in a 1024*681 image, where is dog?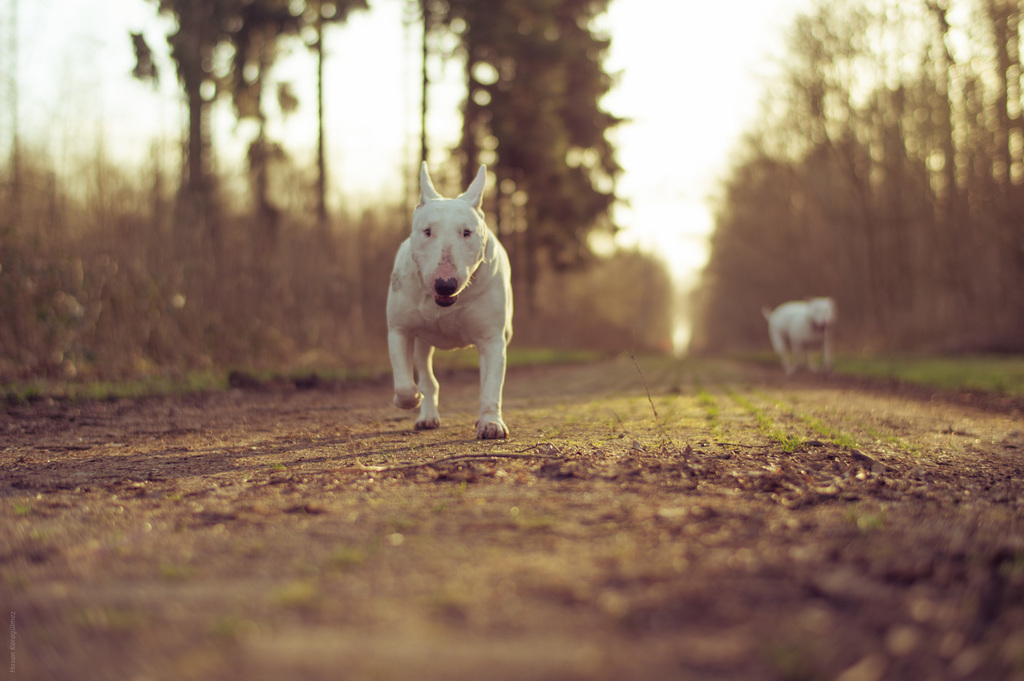
[387, 160, 517, 442].
